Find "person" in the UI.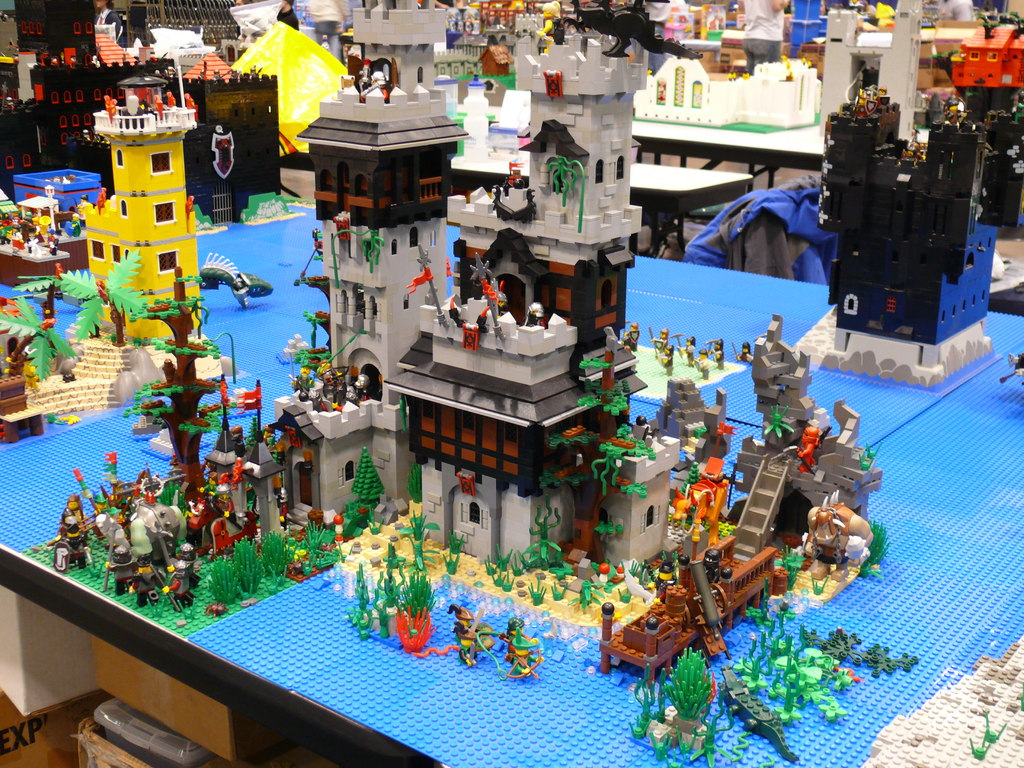
UI element at locate(47, 493, 86, 537).
